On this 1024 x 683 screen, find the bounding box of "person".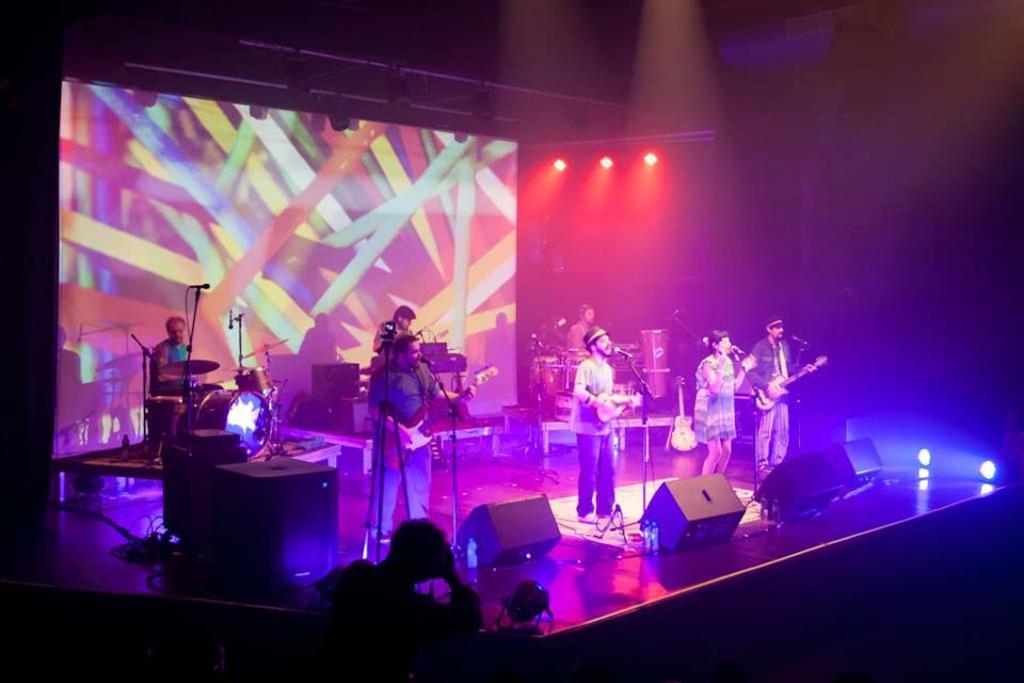
Bounding box: bbox=(692, 327, 756, 475).
